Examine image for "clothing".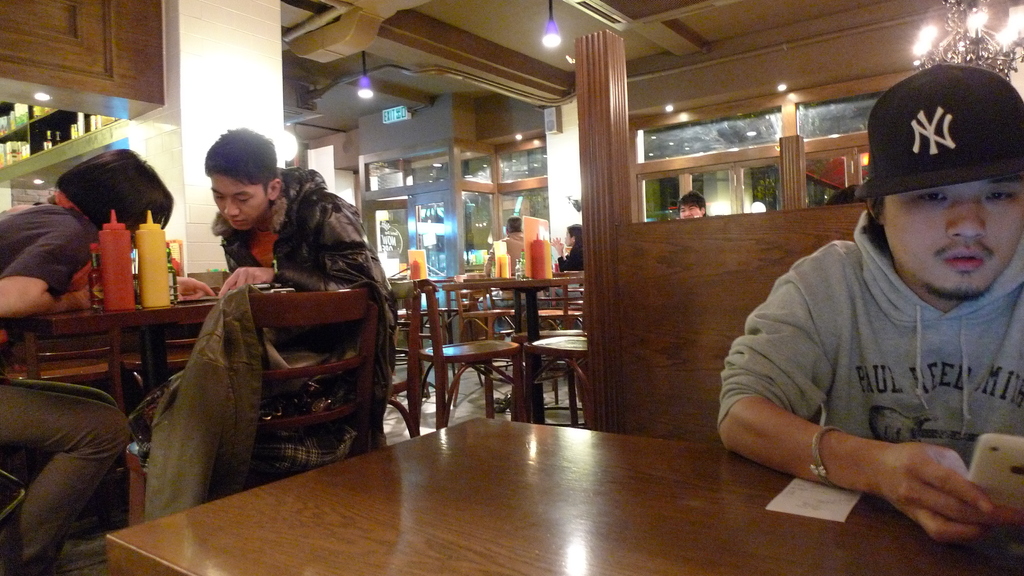
Examination result: [0, 207, 128, 575].
